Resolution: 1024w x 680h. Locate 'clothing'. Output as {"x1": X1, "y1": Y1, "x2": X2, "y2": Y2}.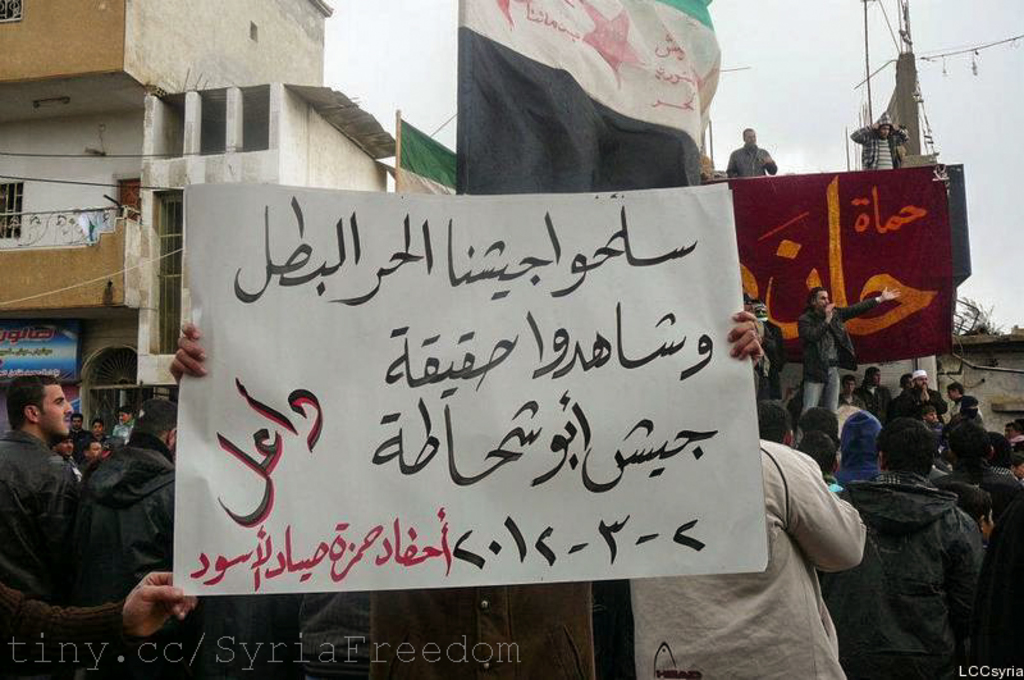
{"x1": 837, "y1": 412, "x2": 882, "y2": 482}.
